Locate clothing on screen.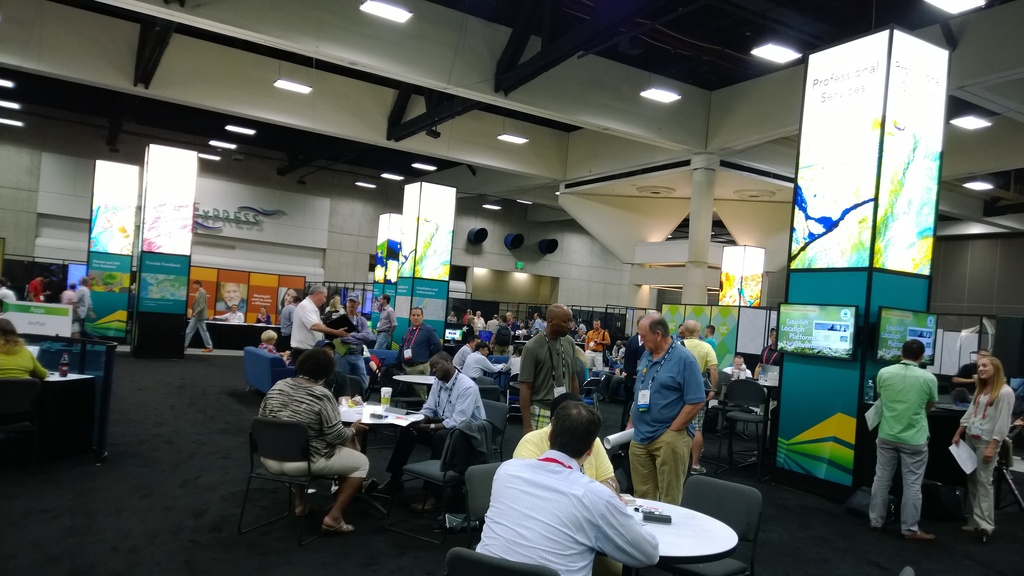
On screen at [961, 357, 977, 408].
